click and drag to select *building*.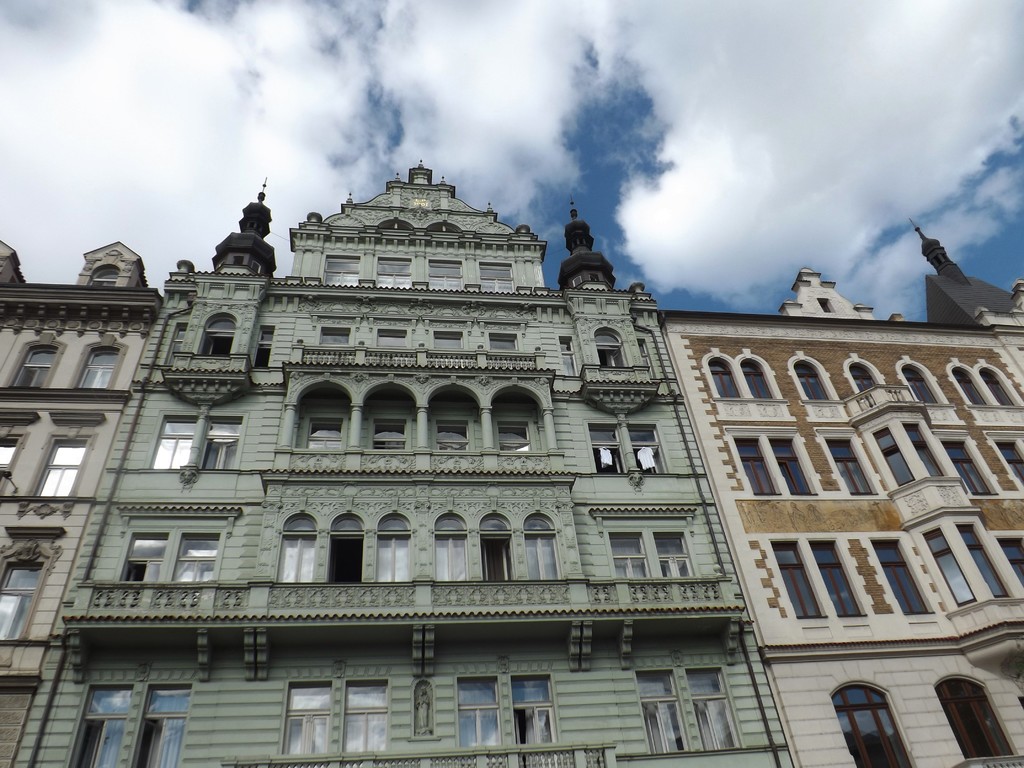
Selection: [657,218,1023,767].
